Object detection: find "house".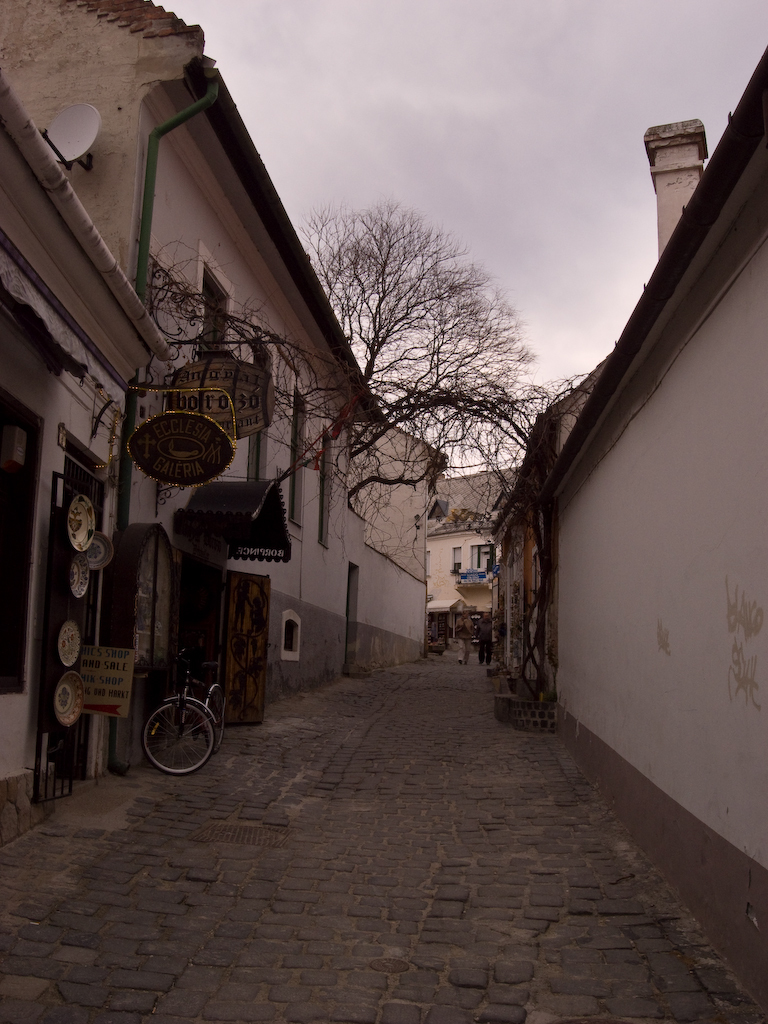
{"left": 0, "top": 62, "right": 172, "bottom": 840}.
